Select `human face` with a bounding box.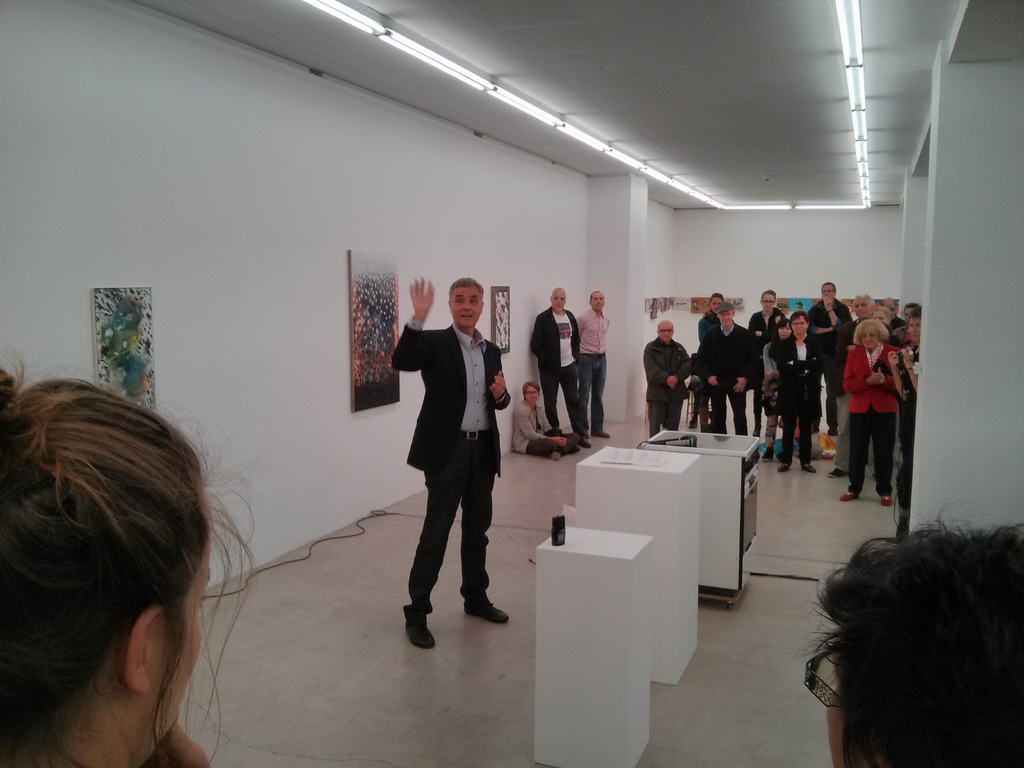
box=[660, 323, 678, 340].
